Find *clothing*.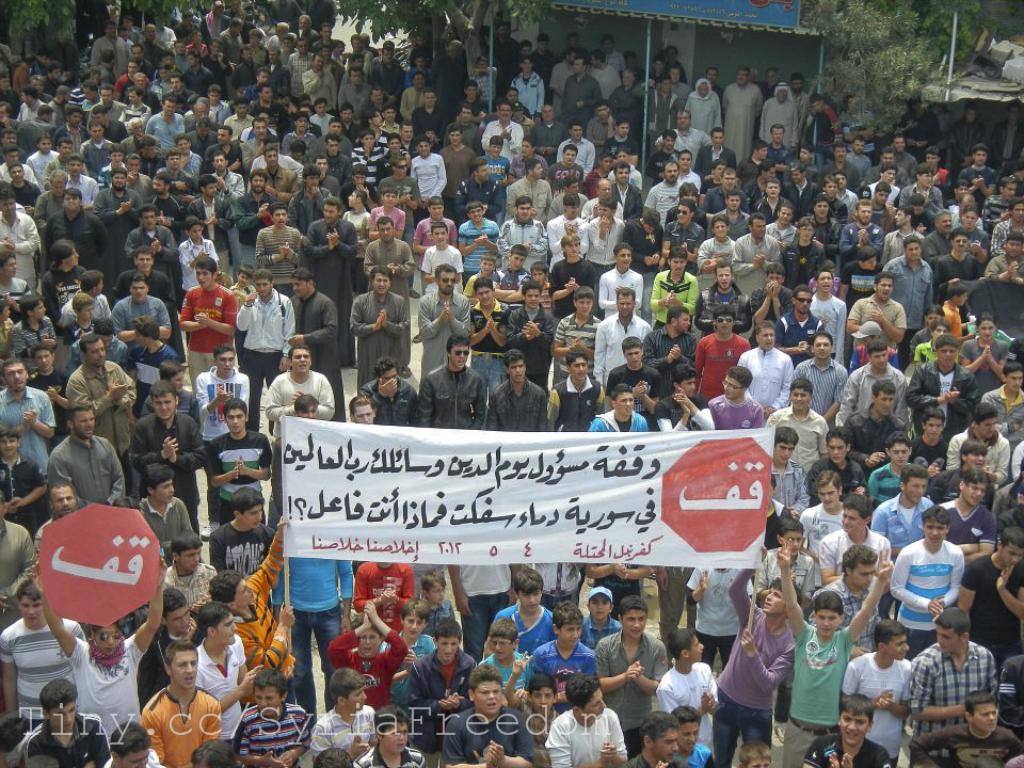
locate(37, 266, 82, 322).
